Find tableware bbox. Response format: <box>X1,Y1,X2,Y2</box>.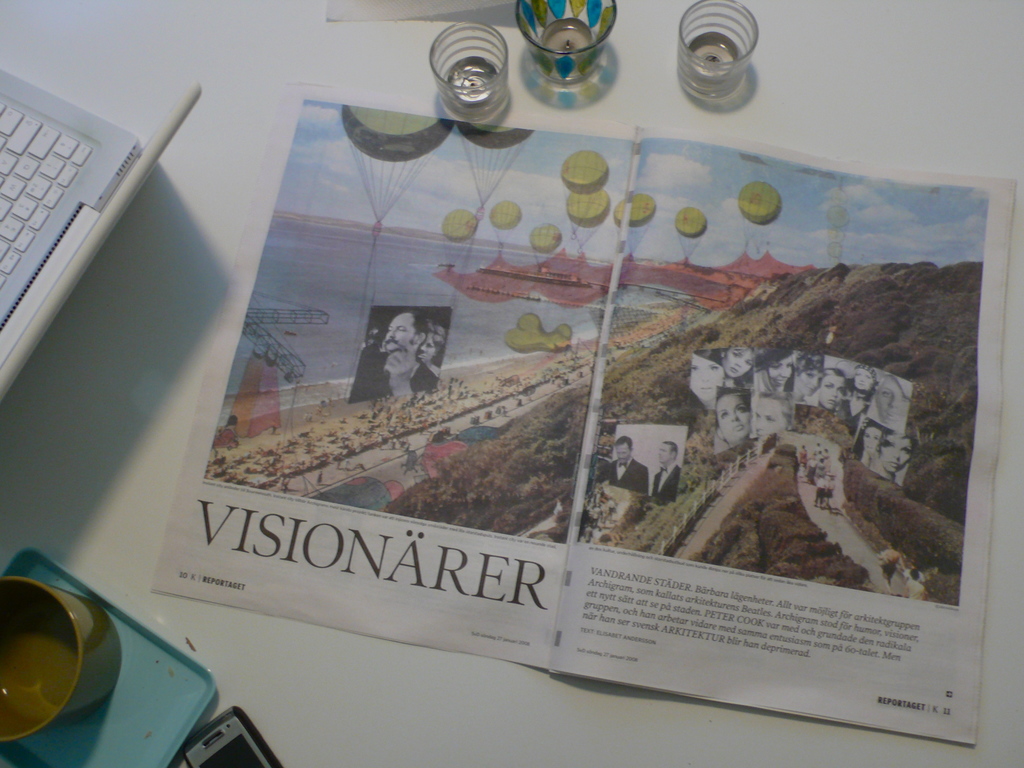
<box>682,0,755,93</box>.
